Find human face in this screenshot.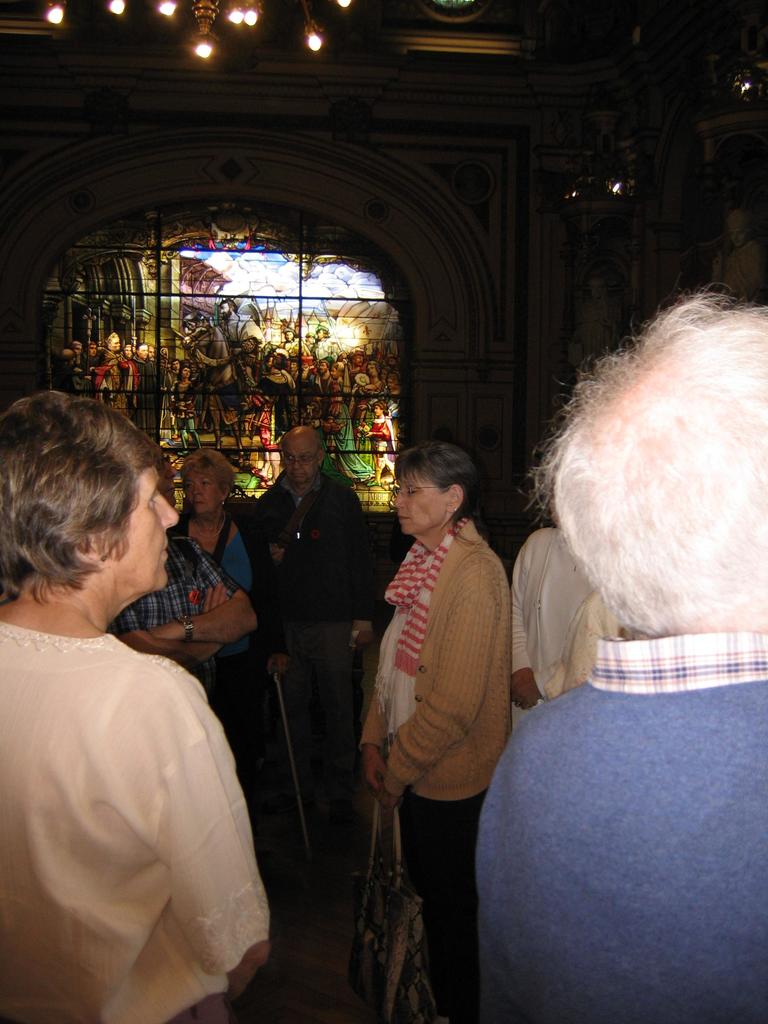
The bounding box for human face is crop(105, 469, 179, 595).
